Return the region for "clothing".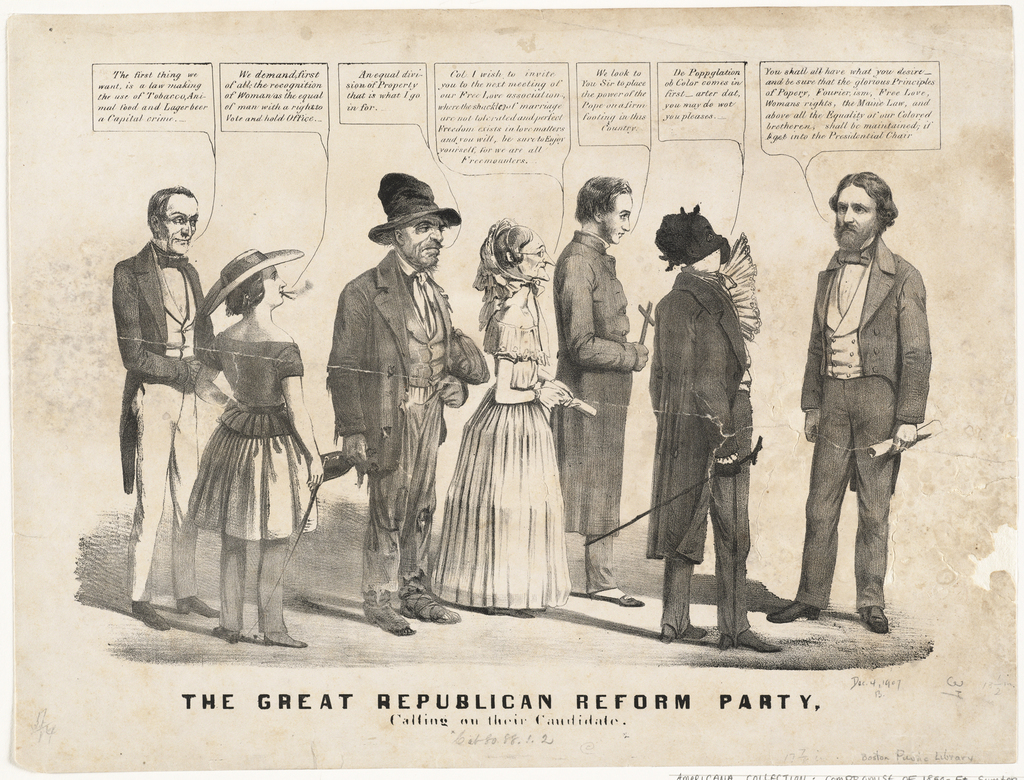
124,242,215,601.
